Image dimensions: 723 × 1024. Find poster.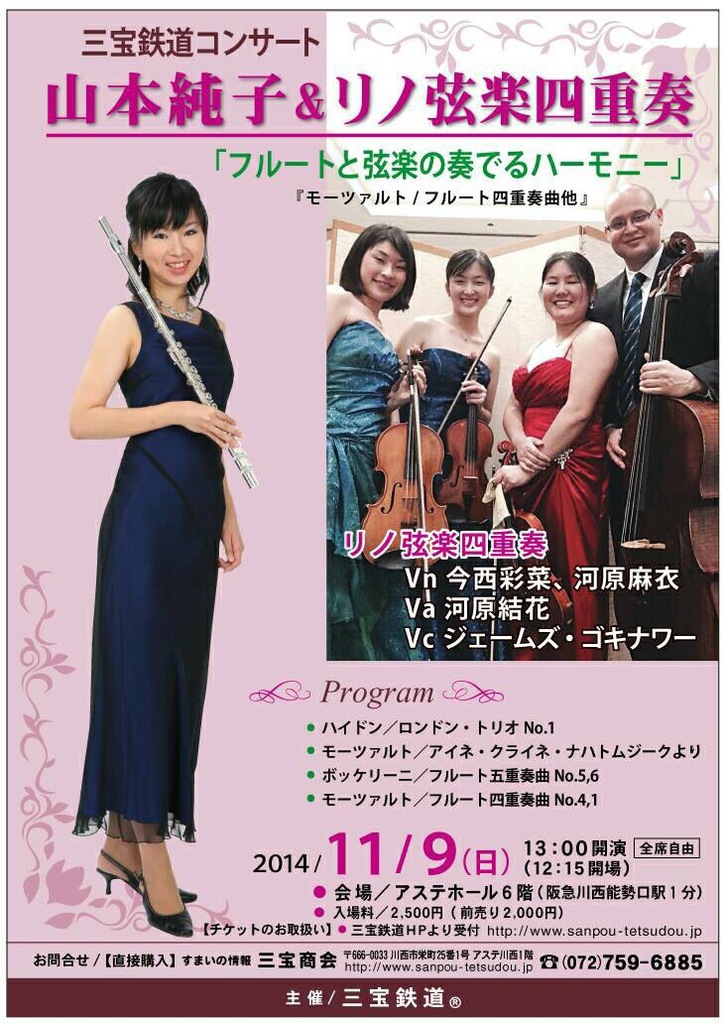
Rect(0, 3, 722, 1023).
